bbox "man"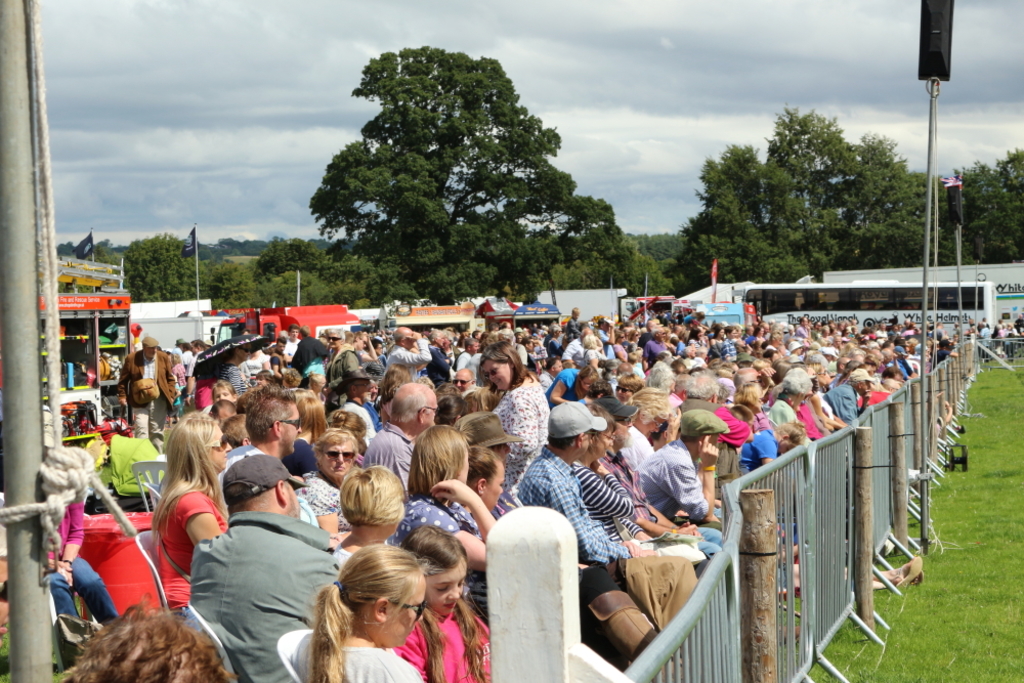
Rect(516, 400, 695, 632)
